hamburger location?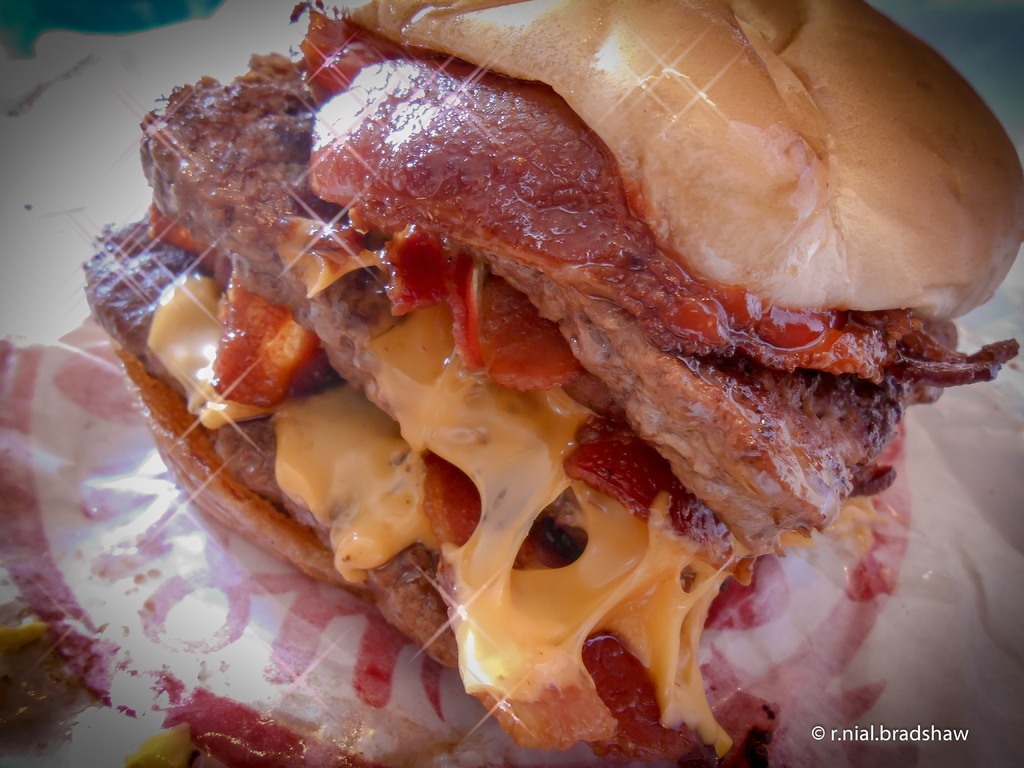
bbox=[80, 0, 1023, 765]
